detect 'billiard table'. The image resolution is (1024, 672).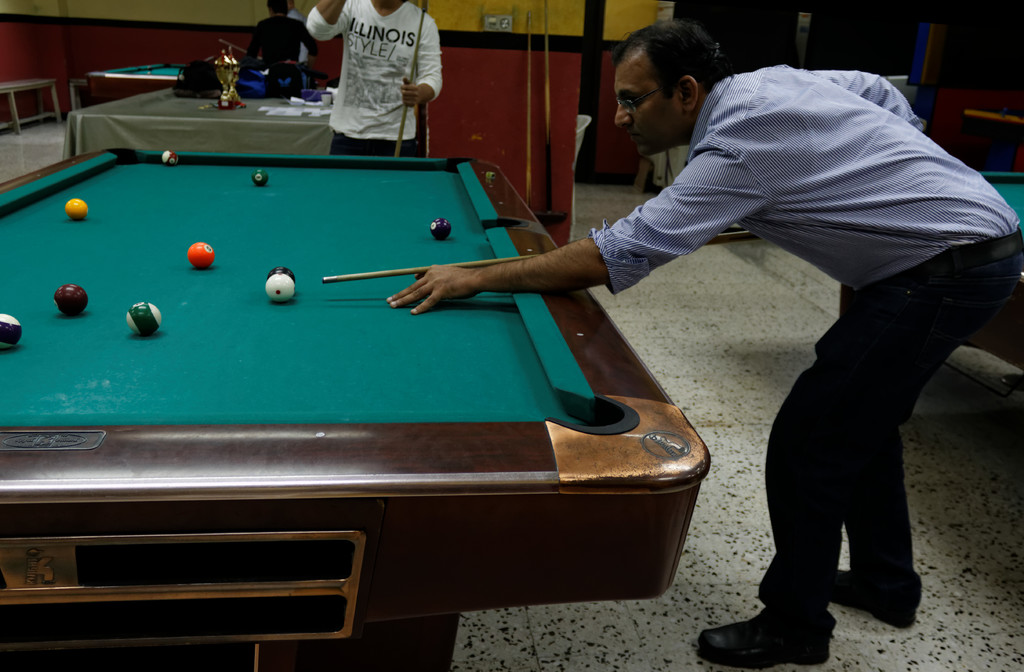
region(838, 167, 1023, 397).
